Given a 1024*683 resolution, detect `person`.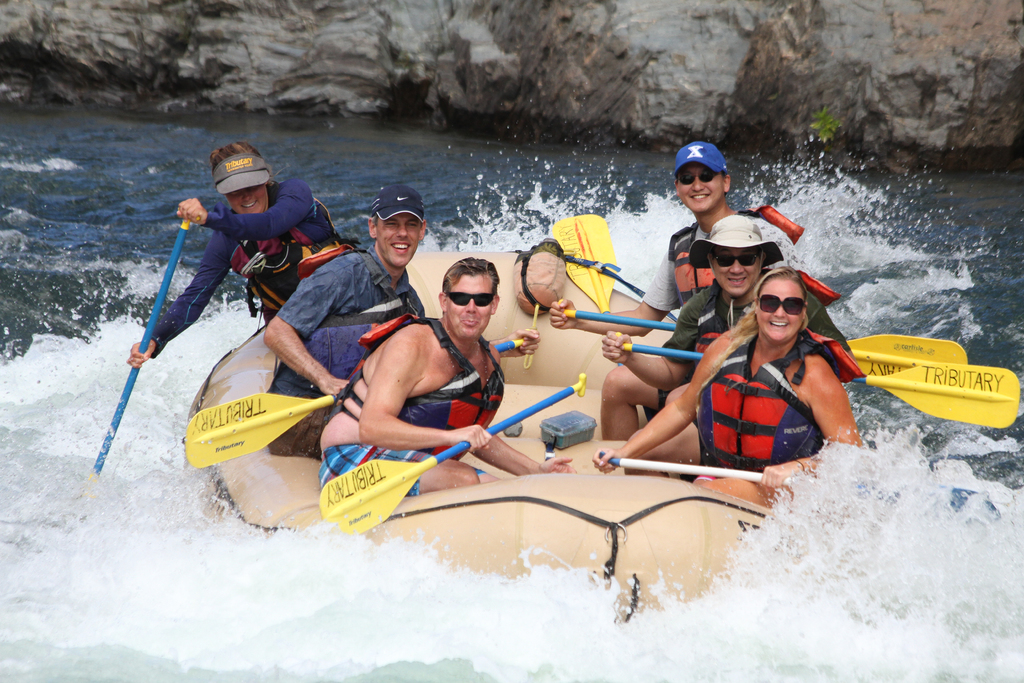
crop(325, 259, 569, 504).
